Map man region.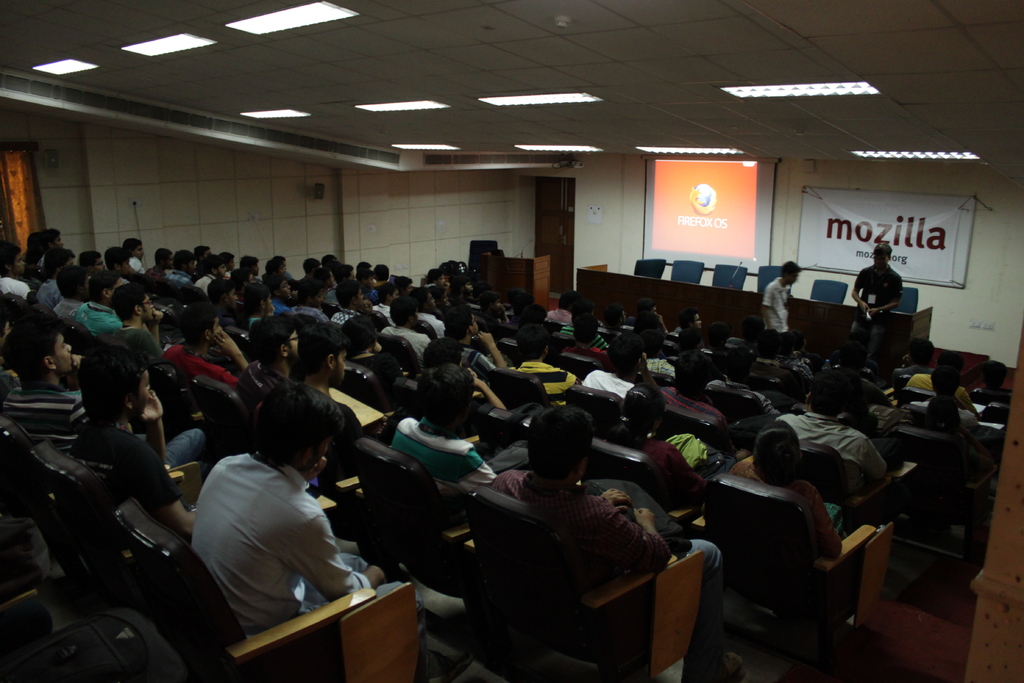
Mapped to (890, 336, 936, 388).
